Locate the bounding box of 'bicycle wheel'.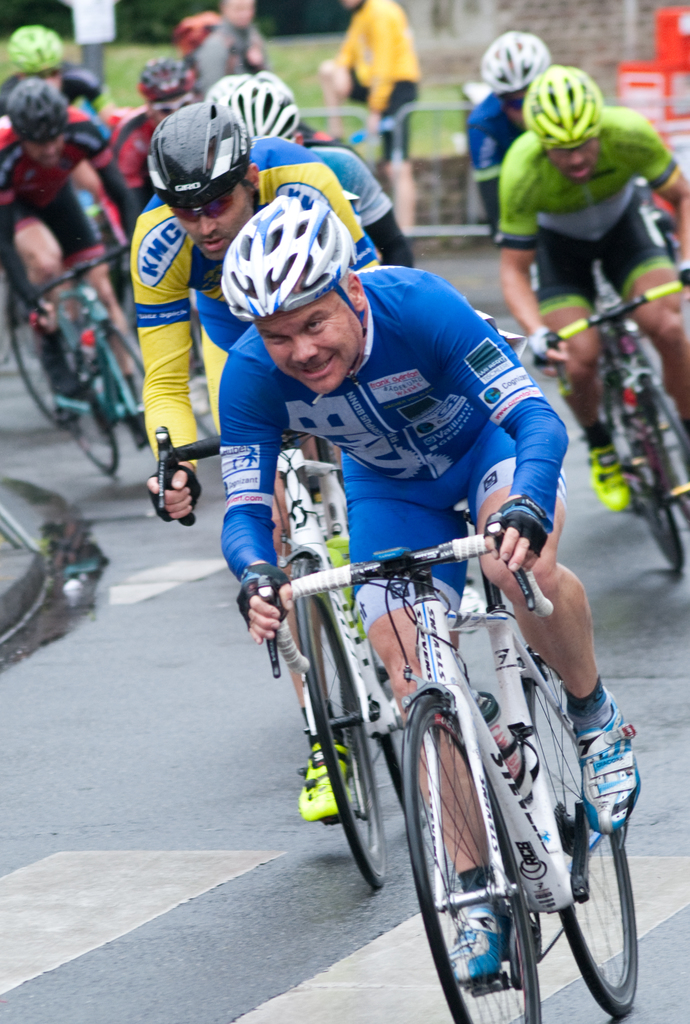
Bounding box: bbox=[519, 648, 642, 1012].
